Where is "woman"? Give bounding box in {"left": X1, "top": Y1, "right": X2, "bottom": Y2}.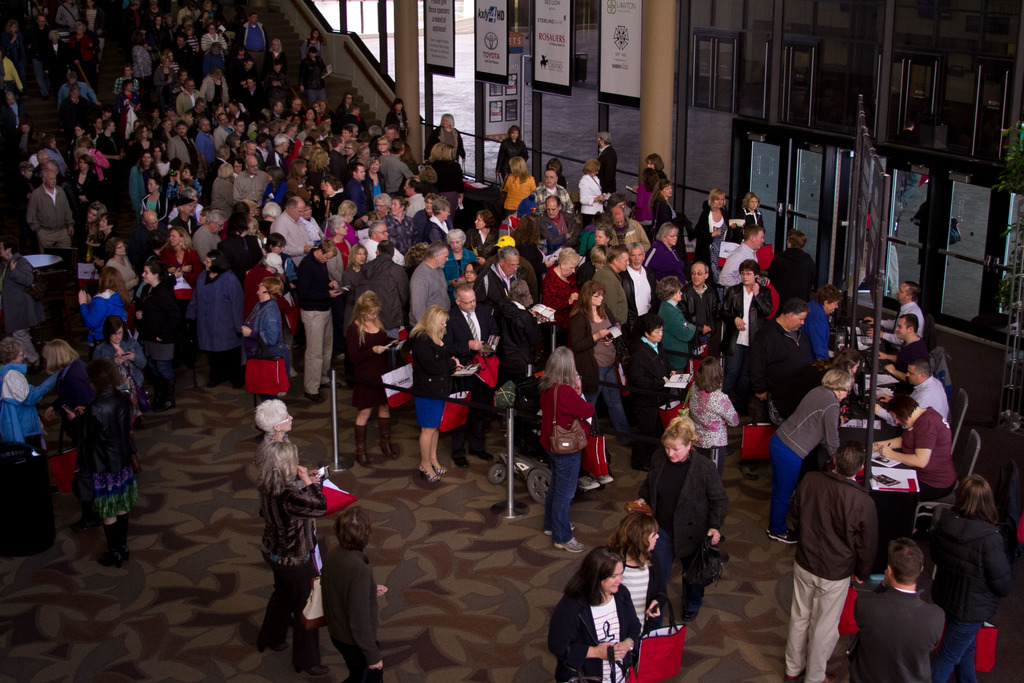
{"left": 286, "top": 159, "right": 308, "bottom": 192}.
